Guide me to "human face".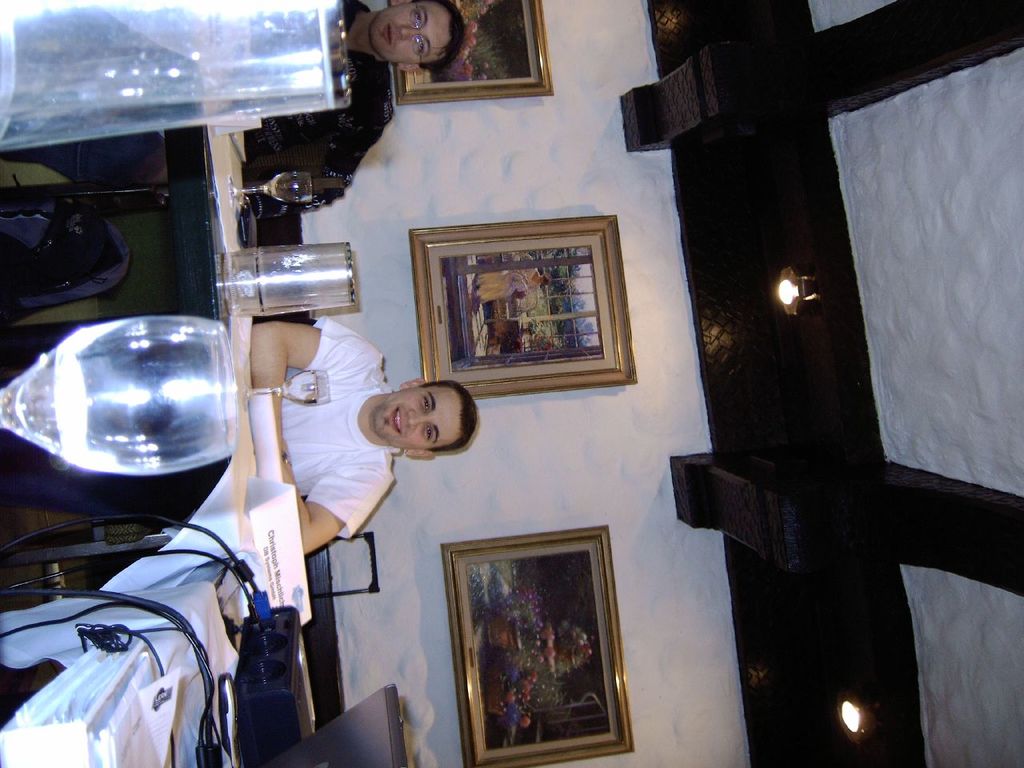
Guidance: detection(373, 0, 450, 65).
